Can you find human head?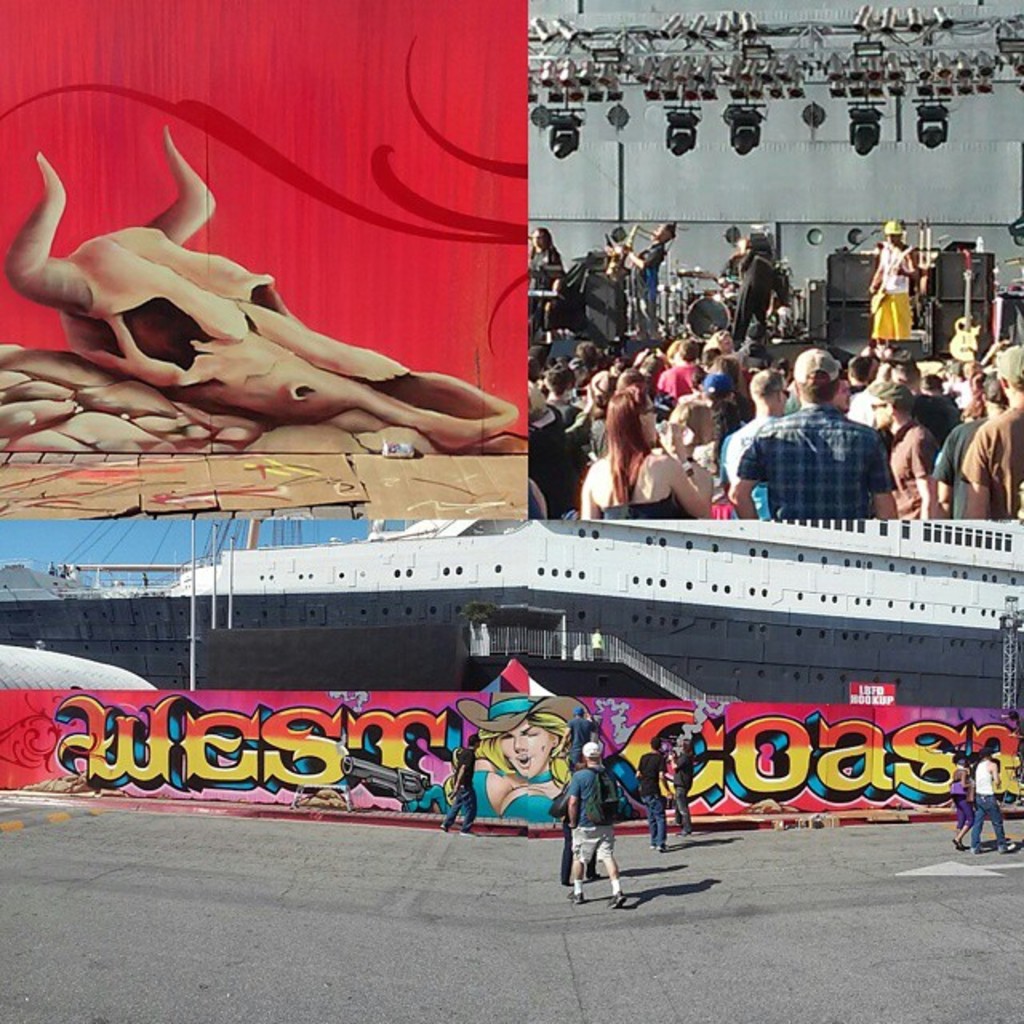
Yes, bounding box: 578,741,598,762.
